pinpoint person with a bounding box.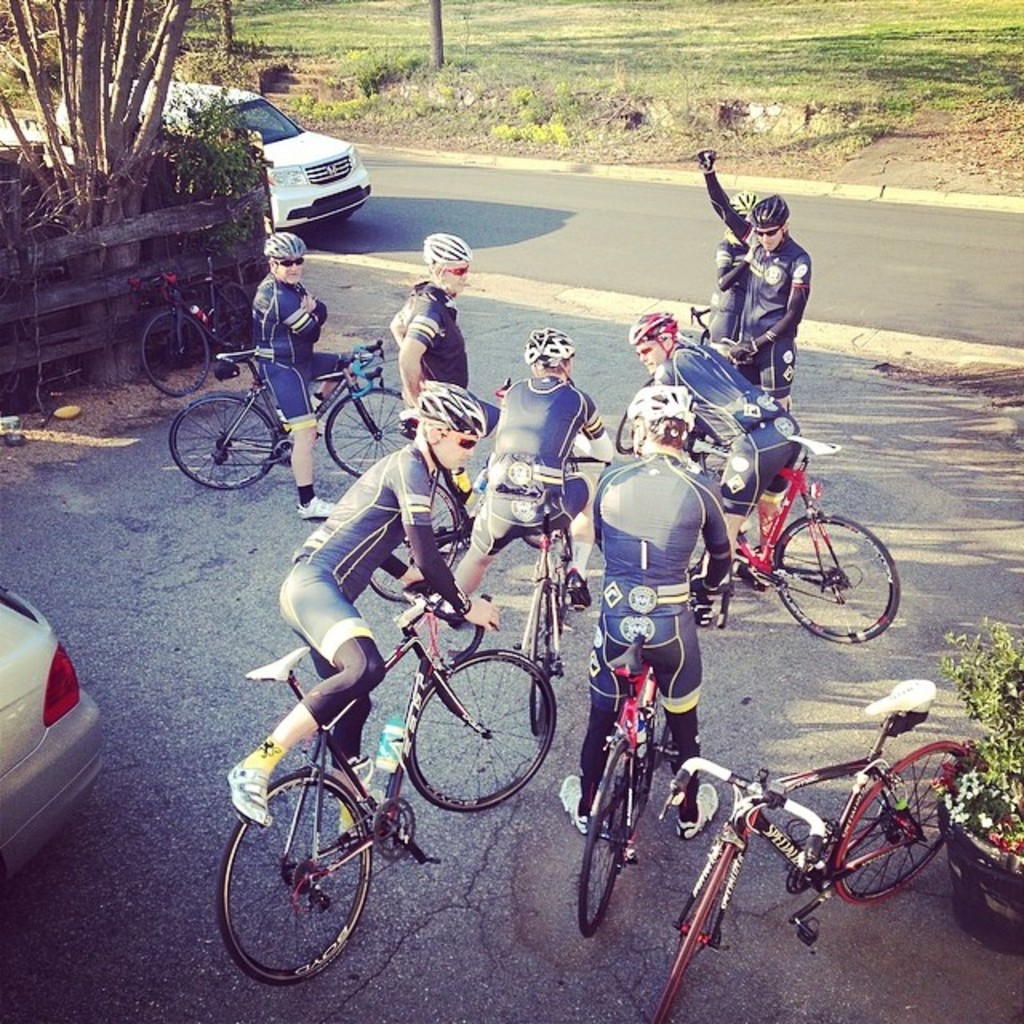
<region>630, 309, 813, 570</region>.
